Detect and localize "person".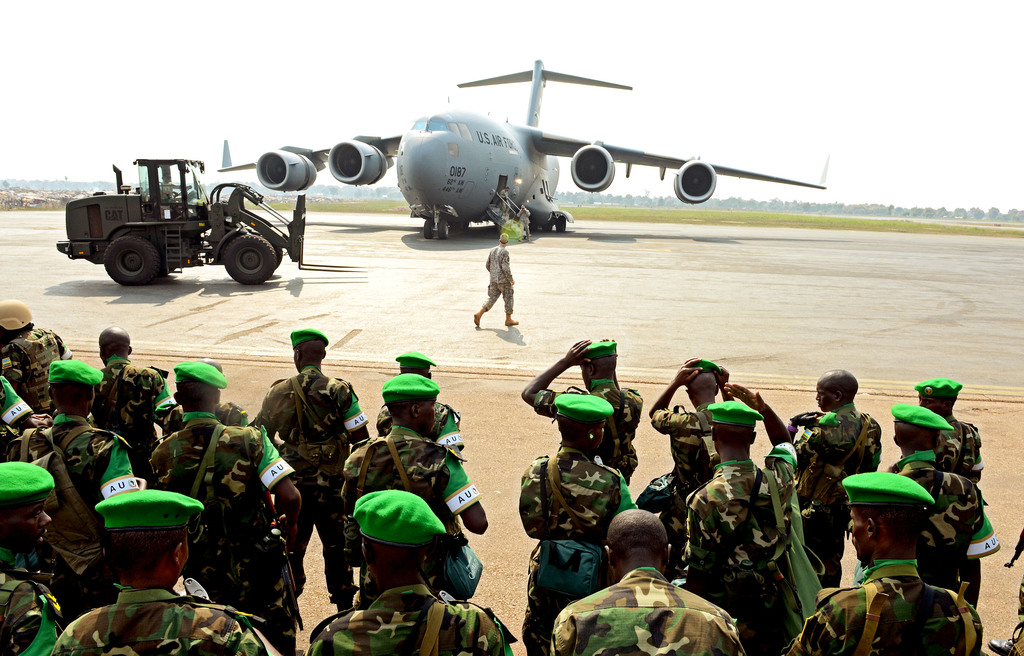
Localized at left=0, top=303, right=78, bottom=399.
